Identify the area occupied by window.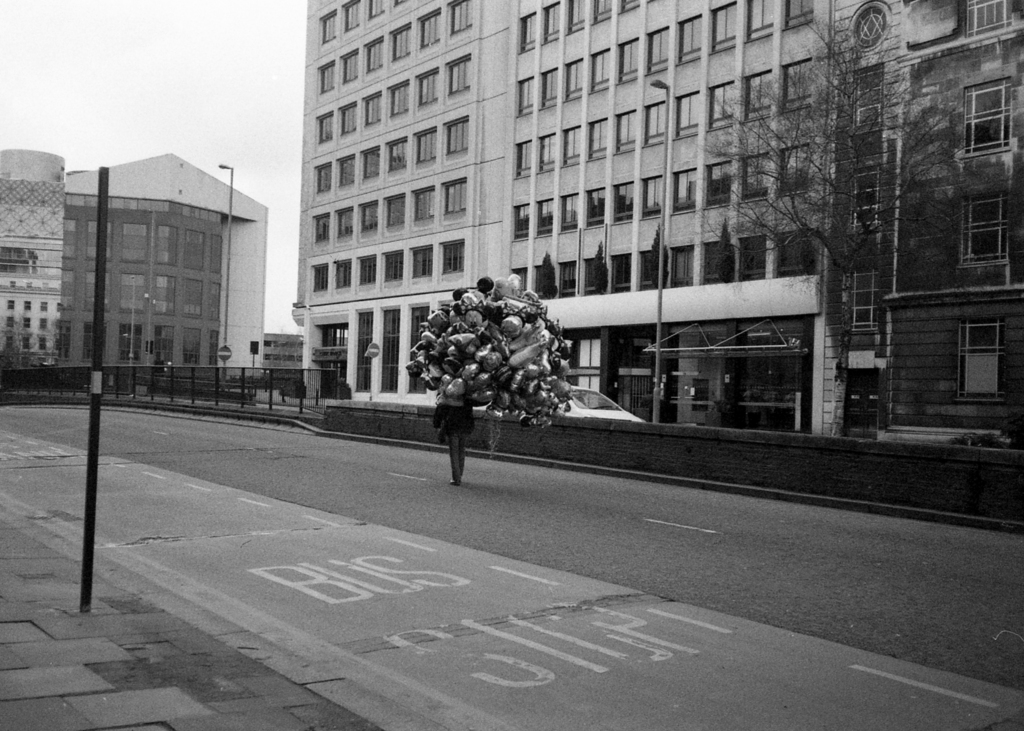
Area: locate(337, 98, 360, 134).
